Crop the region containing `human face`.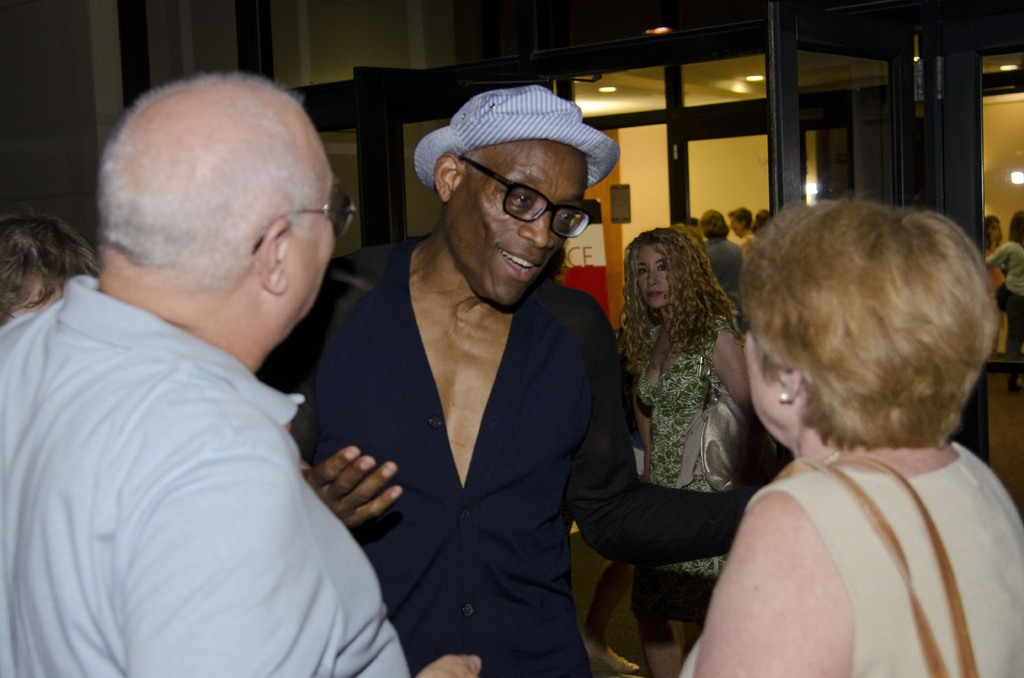
Crop region: box=[445, 138, 586, 307].
